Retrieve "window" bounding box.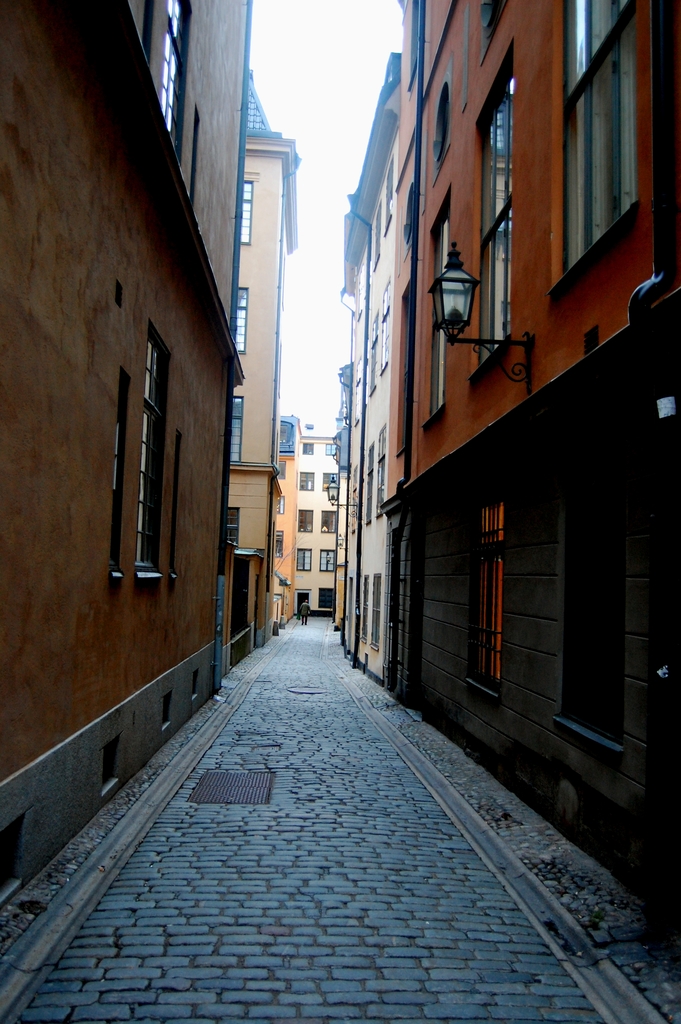
Bounding box: (left=224, top=509, right=236, bottom=547).
